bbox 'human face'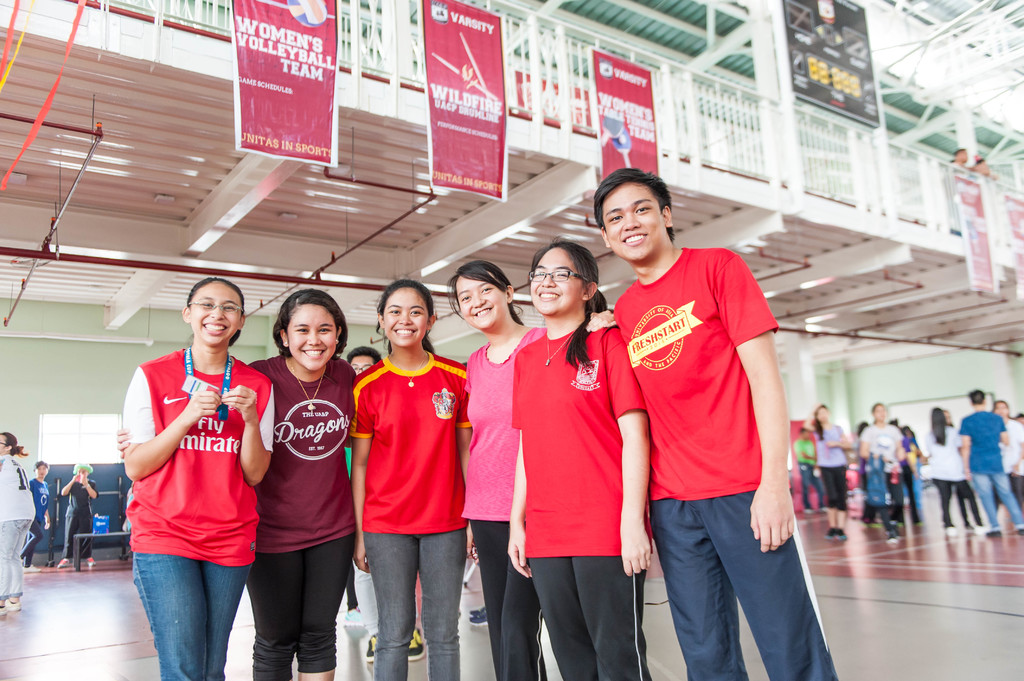
box=[189, 283, 241, 345]
